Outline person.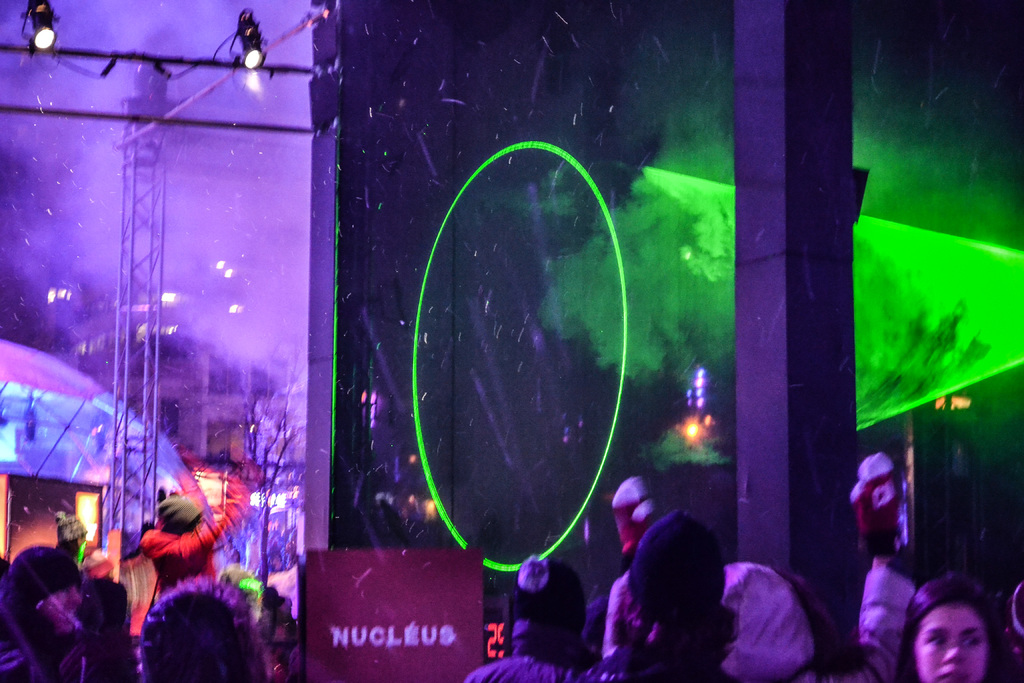
Outline: (0, 538, 111, 682).
